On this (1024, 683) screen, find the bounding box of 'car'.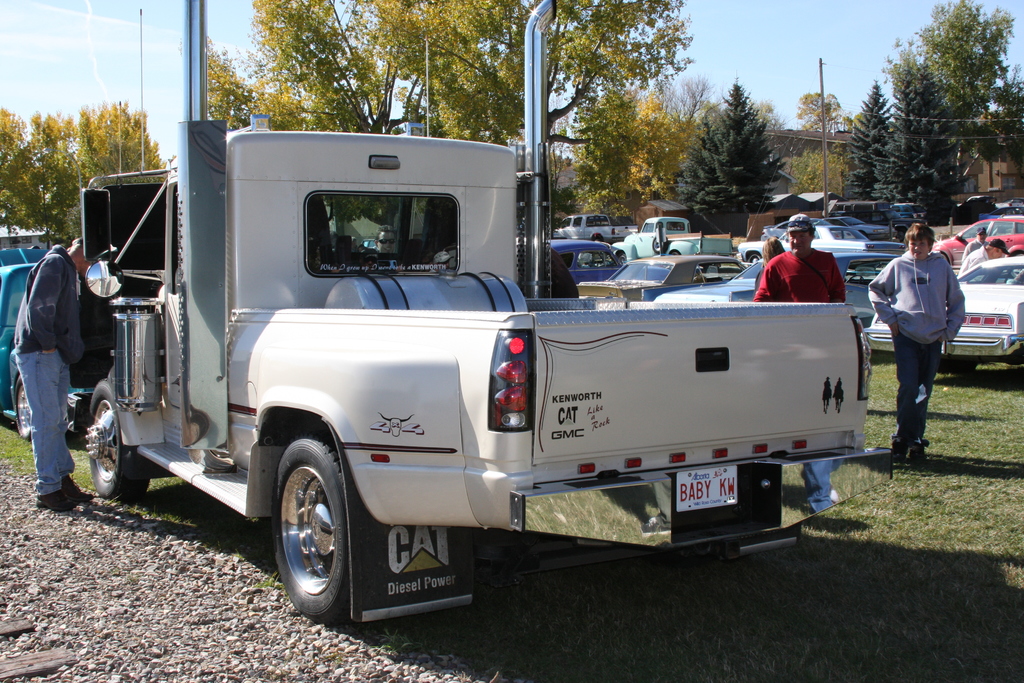
Bounding box: <box>557,239,623,286</box>.
